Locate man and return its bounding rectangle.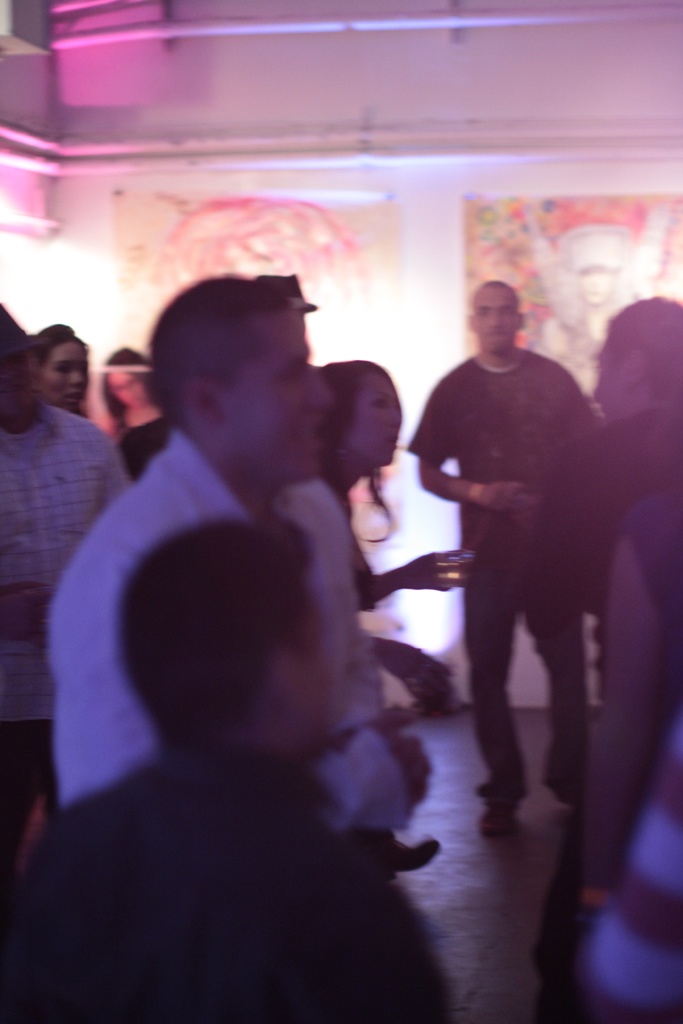
rect(0, 511, 449, 1023).
